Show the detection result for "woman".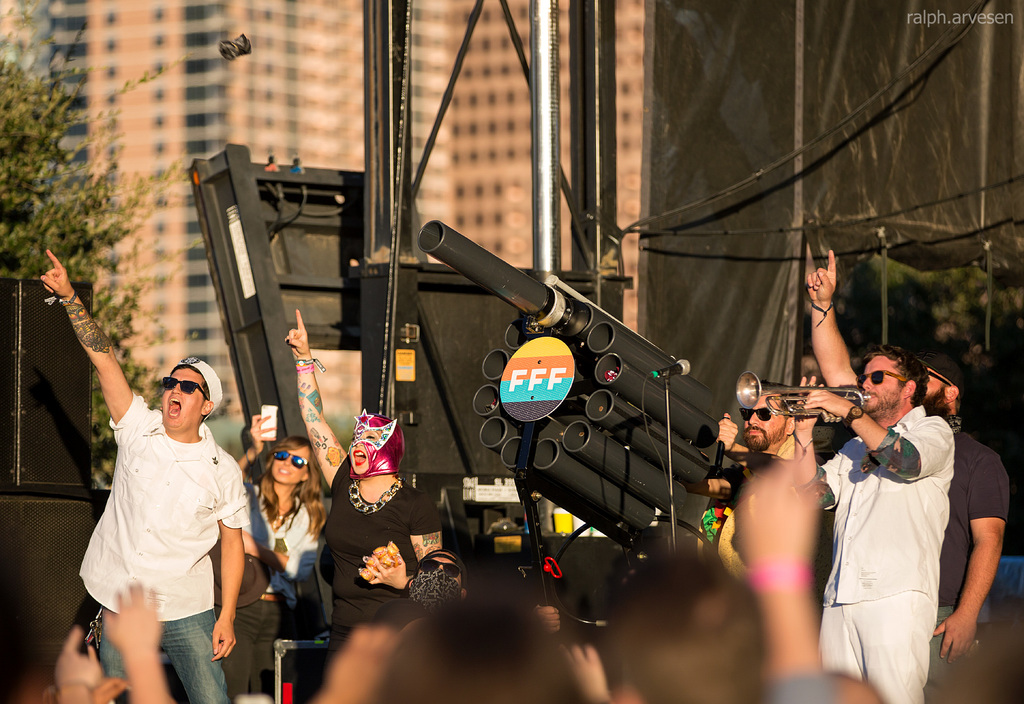
283/309/452/703.
